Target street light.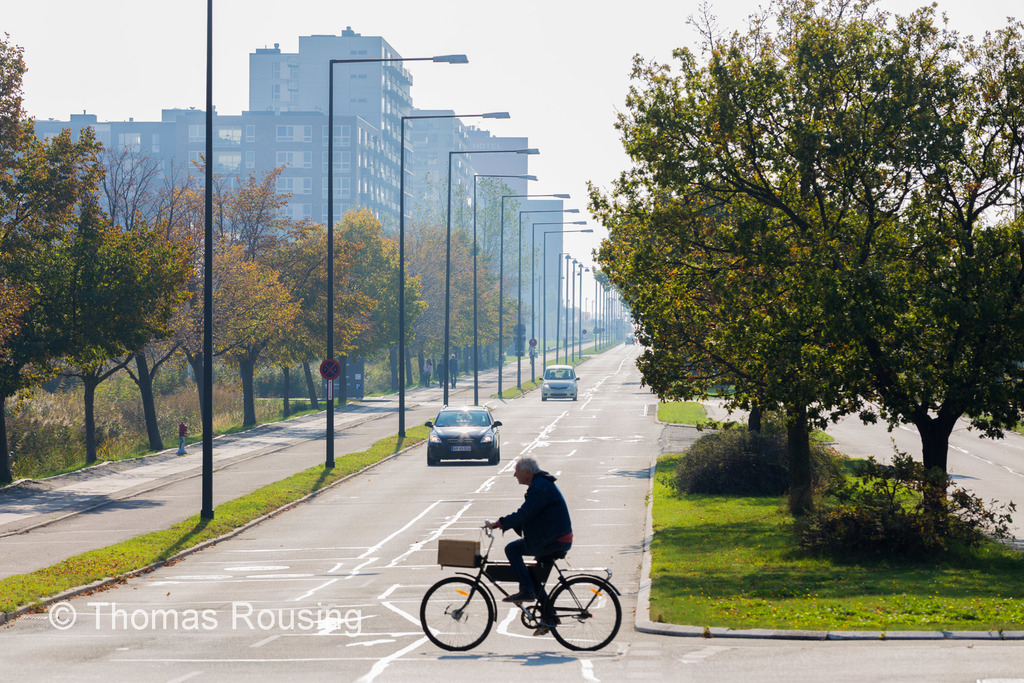
Target region: 570:255:577:360.
